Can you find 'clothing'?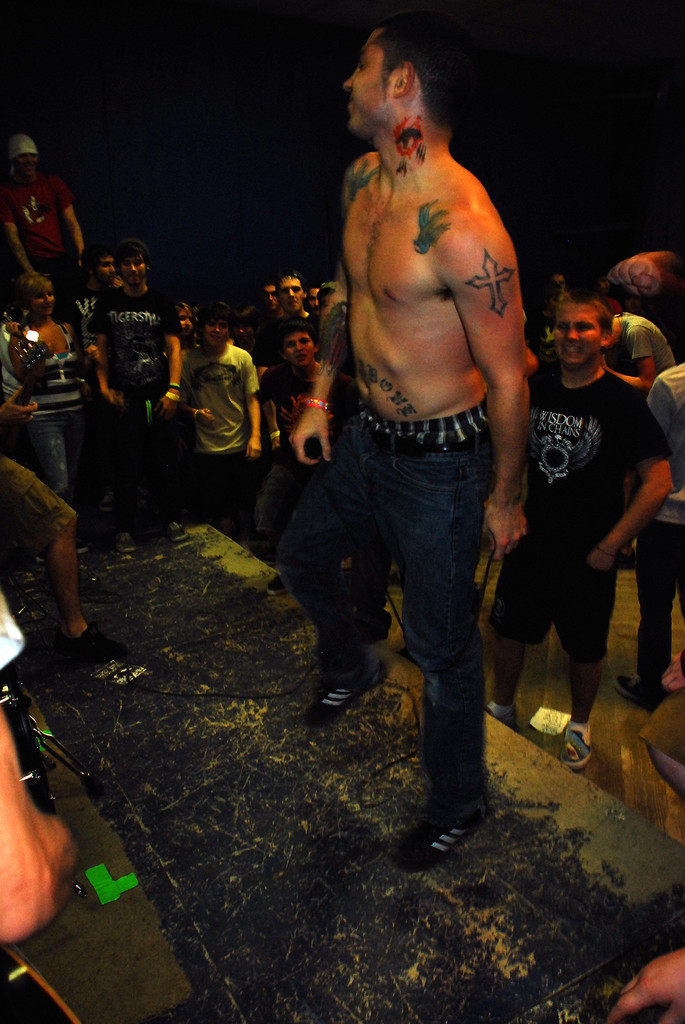
Yes, bounding box: <region>0, 586, 28, 666</region>.
